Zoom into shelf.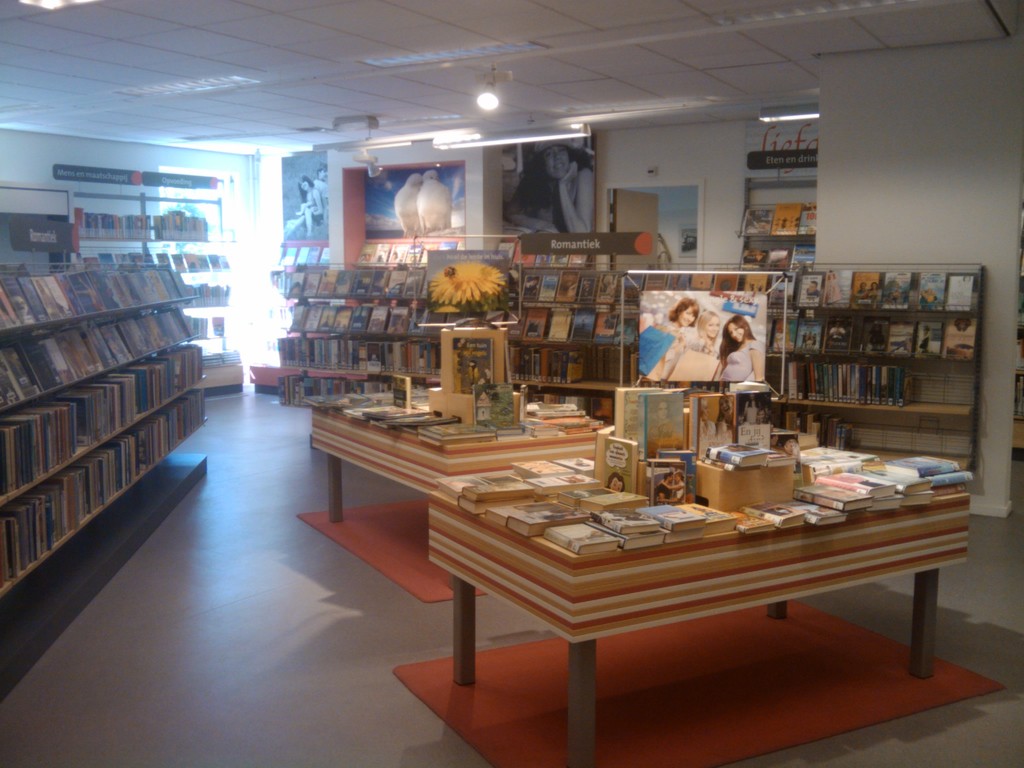
Zoom target: crop(71, 232, 241, 367).
